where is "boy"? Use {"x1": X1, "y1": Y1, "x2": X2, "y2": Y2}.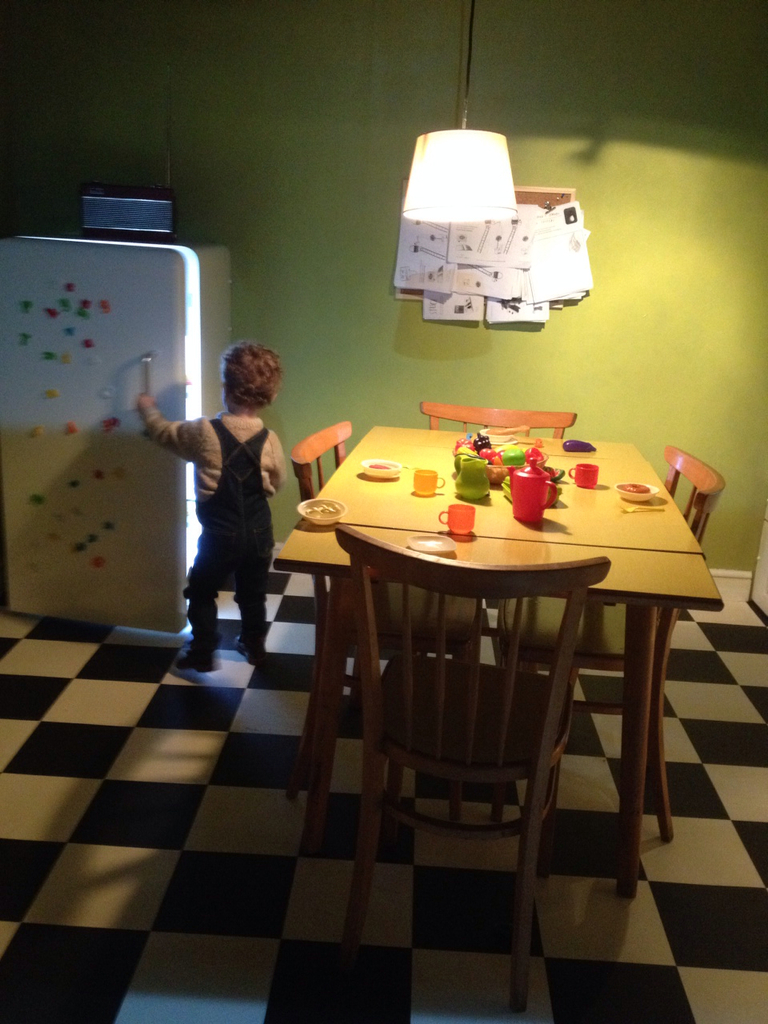
{"x1": 155, "y1": 350, "x2": 308, "y2": 667}.
